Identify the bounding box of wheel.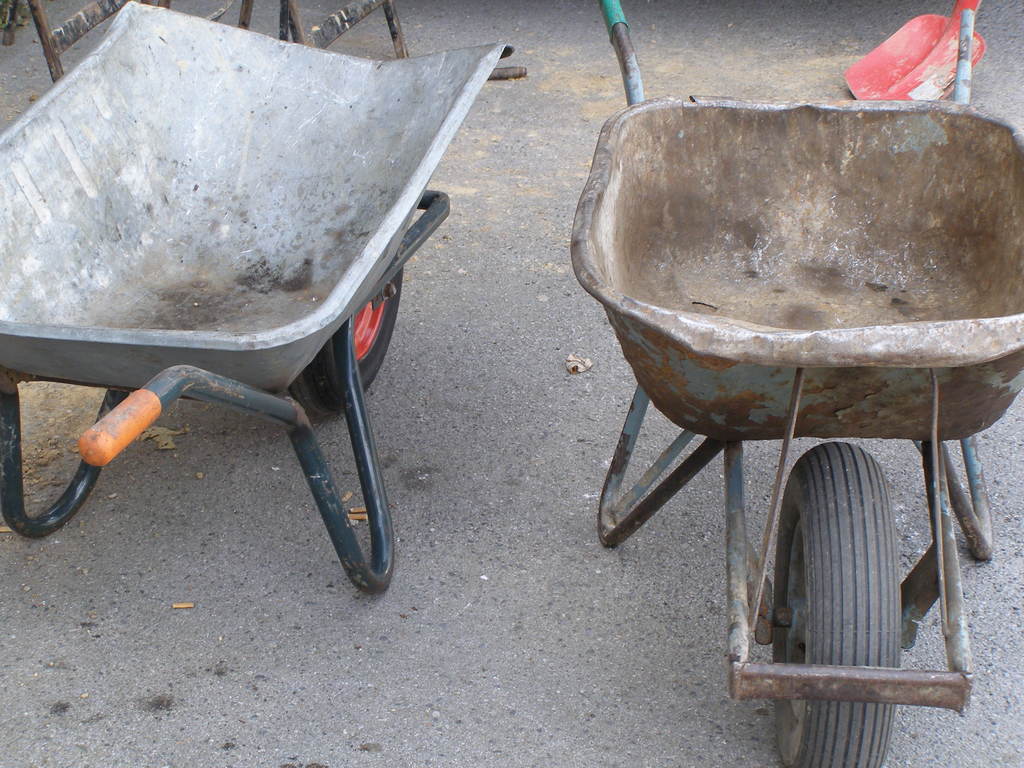
Rect(306, 254, 403, 412).
